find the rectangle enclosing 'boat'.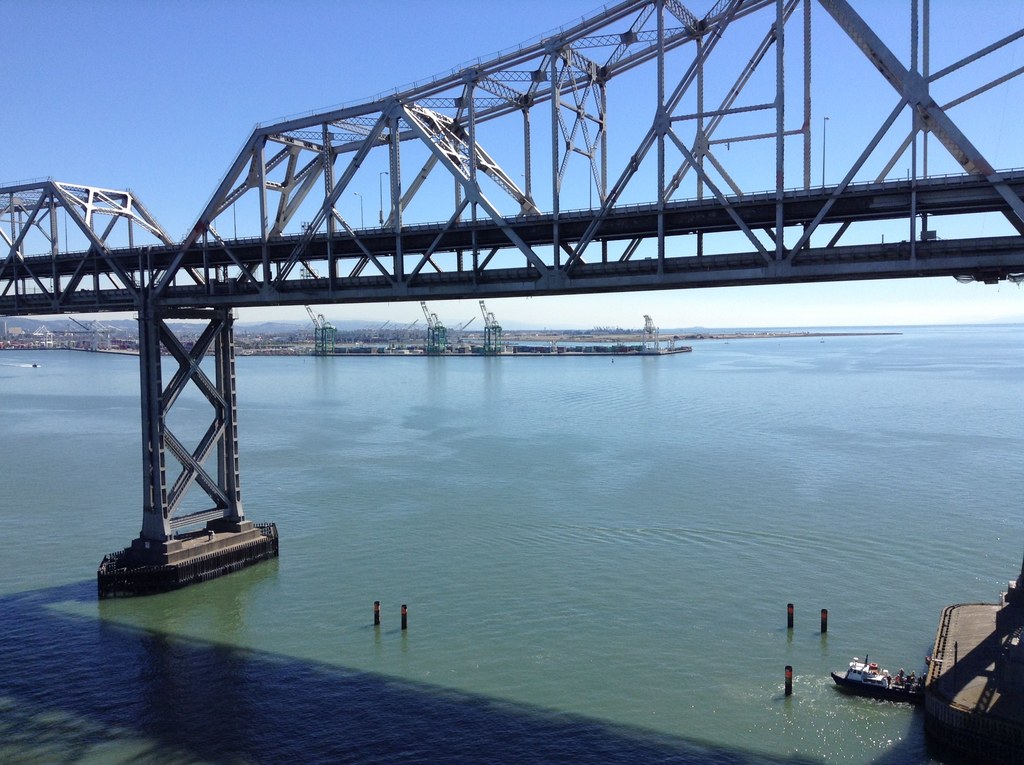
bbox=(29, 361, 40, 370).
